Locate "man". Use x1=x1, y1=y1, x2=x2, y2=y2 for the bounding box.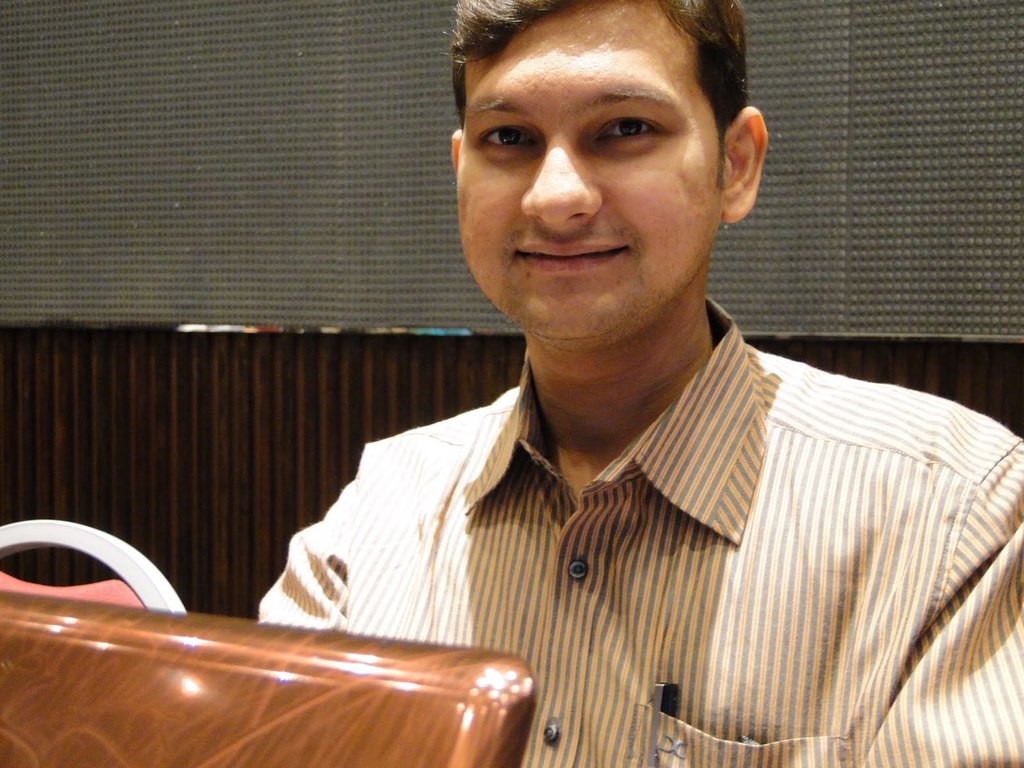
x1=245, y1=0, x2=1023, y2=764.
